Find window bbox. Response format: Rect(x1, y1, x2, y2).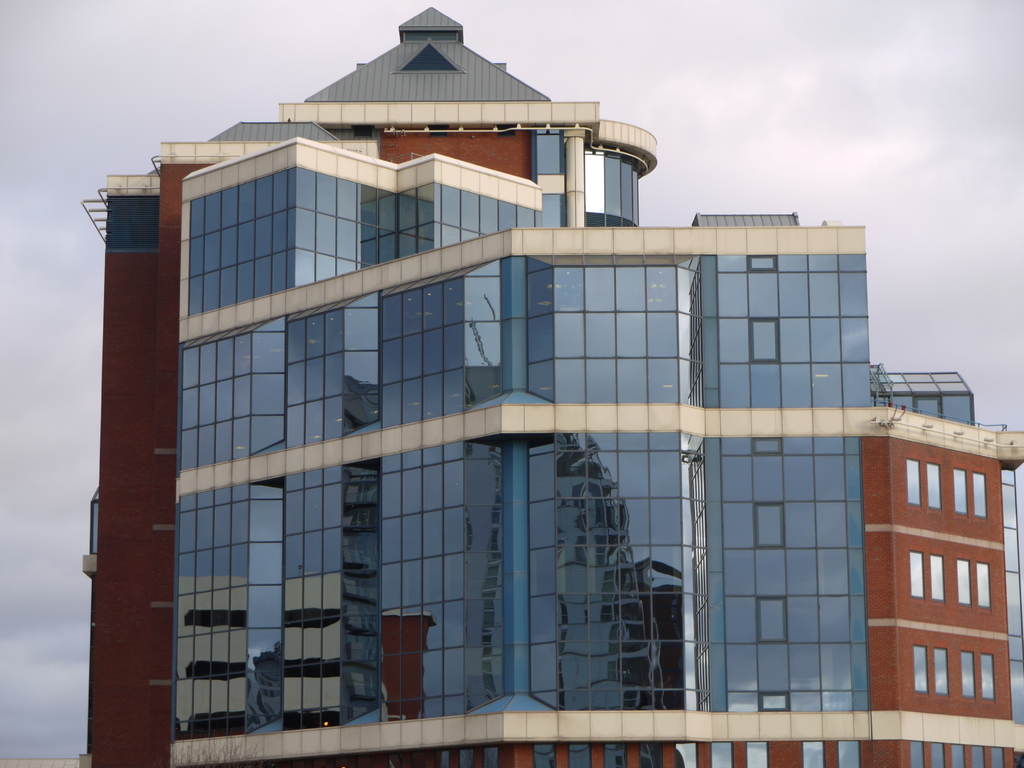
Rect(953, 468, 966, 515).
